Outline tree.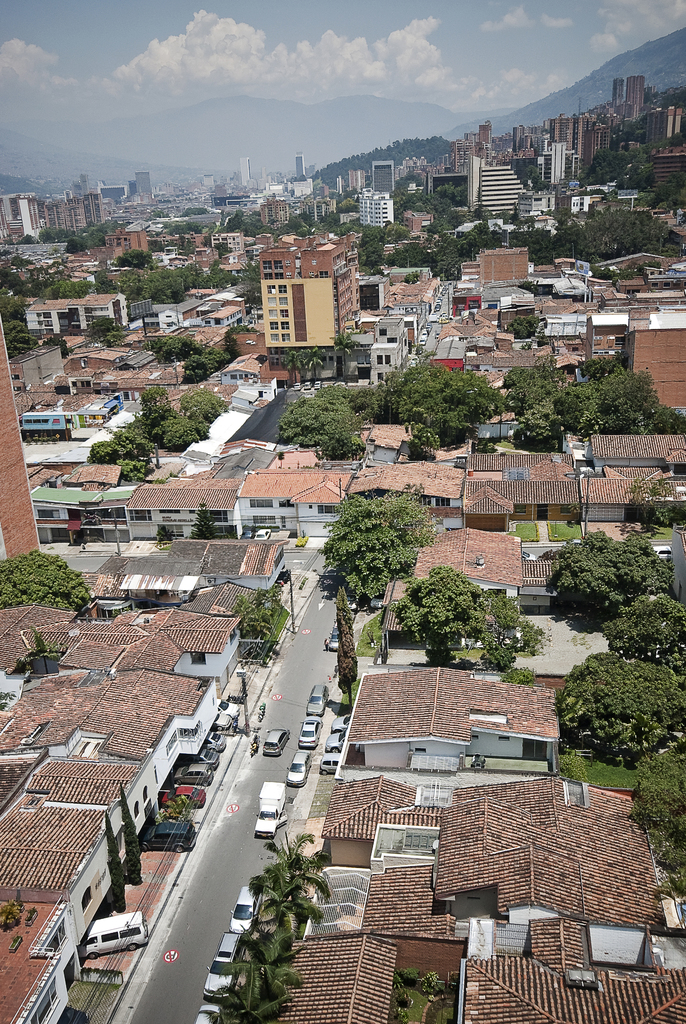
Outline: bbox=[522, 164, 541, 193].
